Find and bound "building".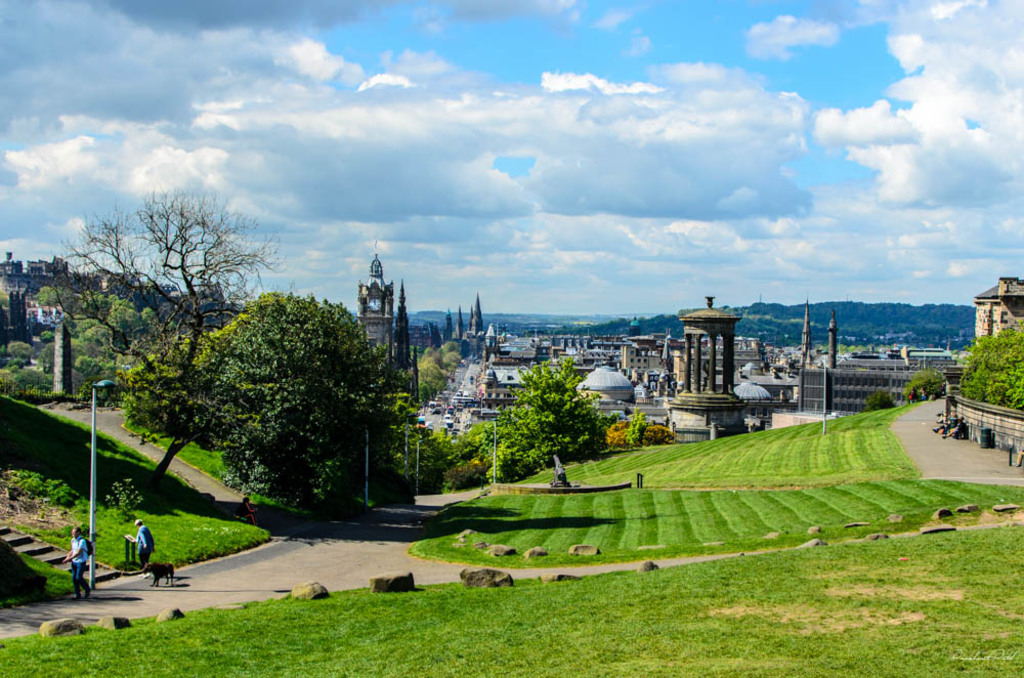
Bound: (x1=578, y1=363, x2=673, y2=437).
